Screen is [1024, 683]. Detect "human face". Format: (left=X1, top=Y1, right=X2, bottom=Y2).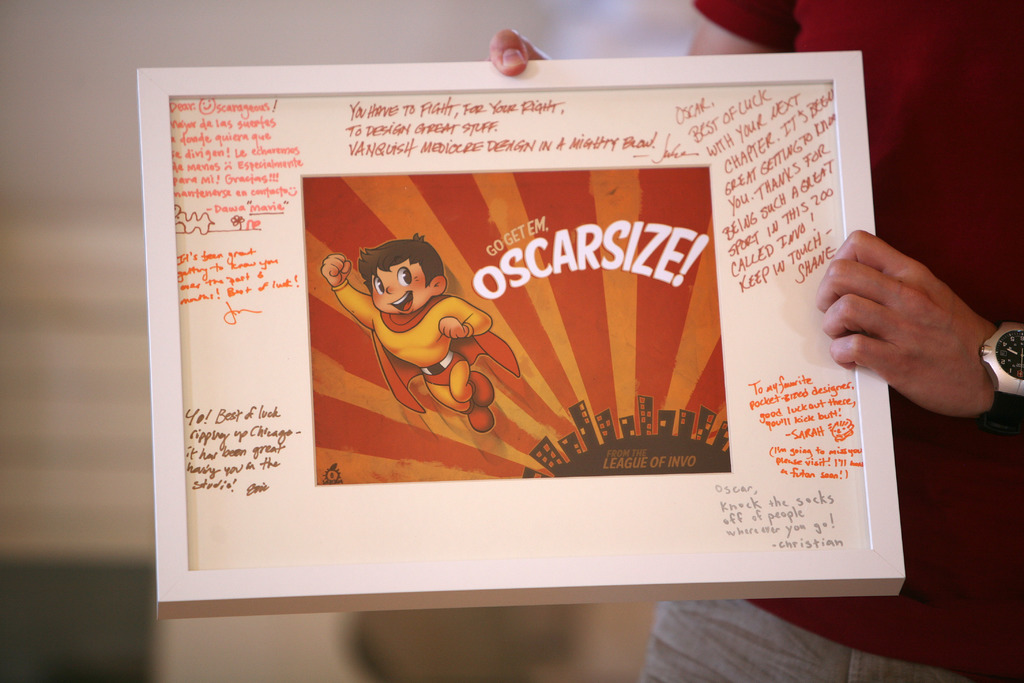
(left=367, top=257, right=426, bottom=317).
